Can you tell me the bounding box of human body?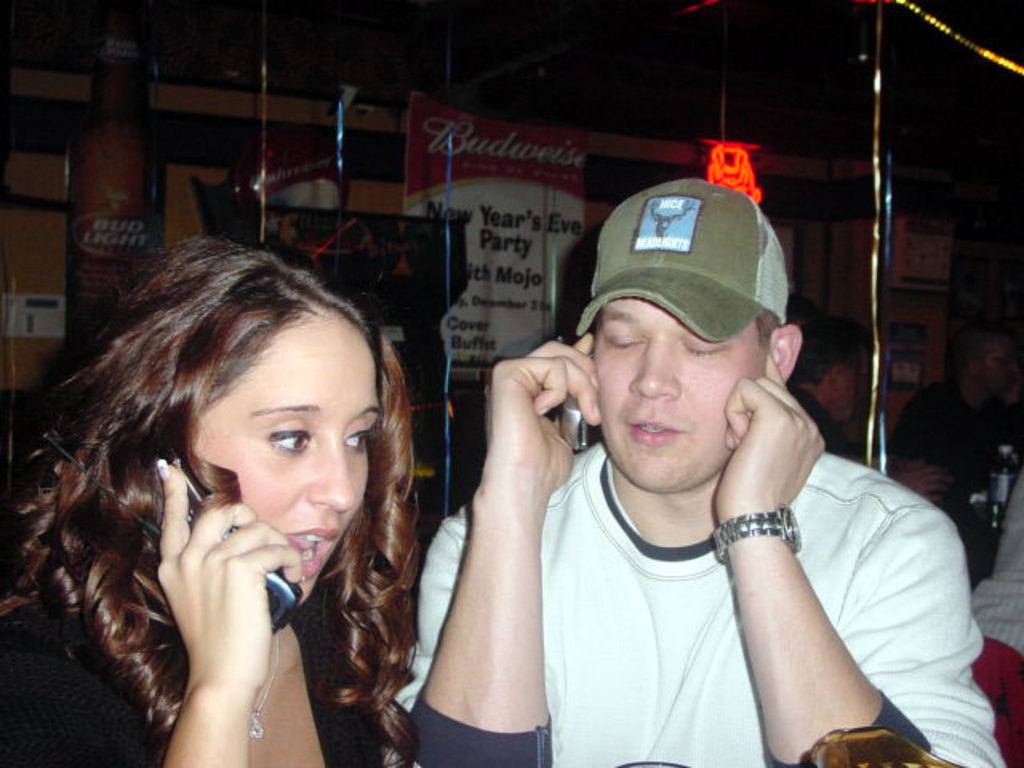
pyautogui.locateOnScreen(0, 219, 405, 766).
